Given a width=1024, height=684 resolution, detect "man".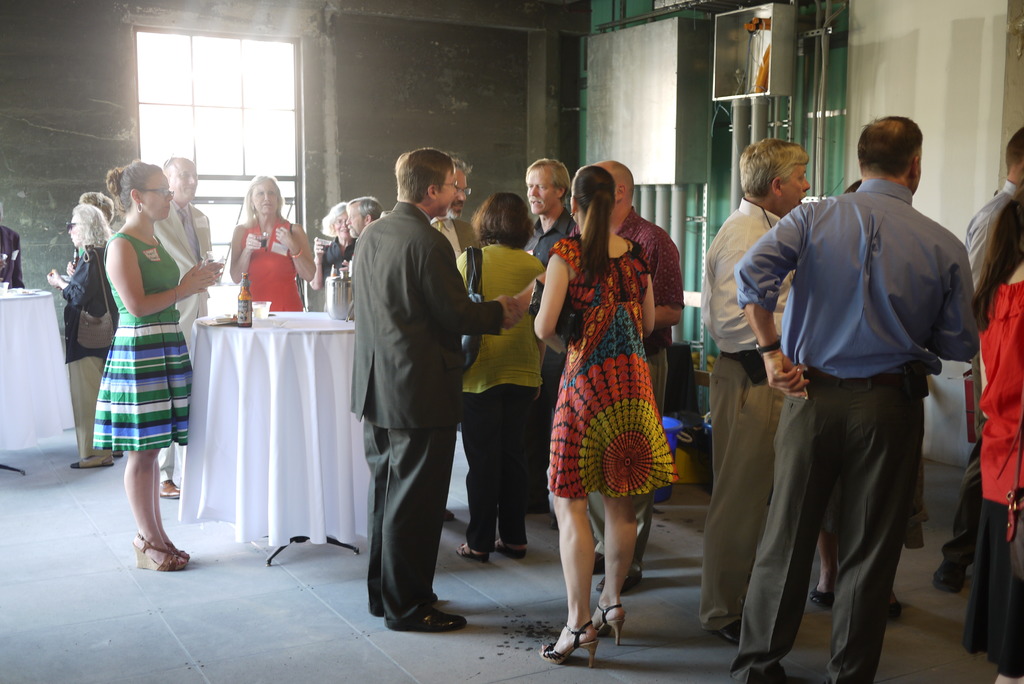
699/138/813/647.
